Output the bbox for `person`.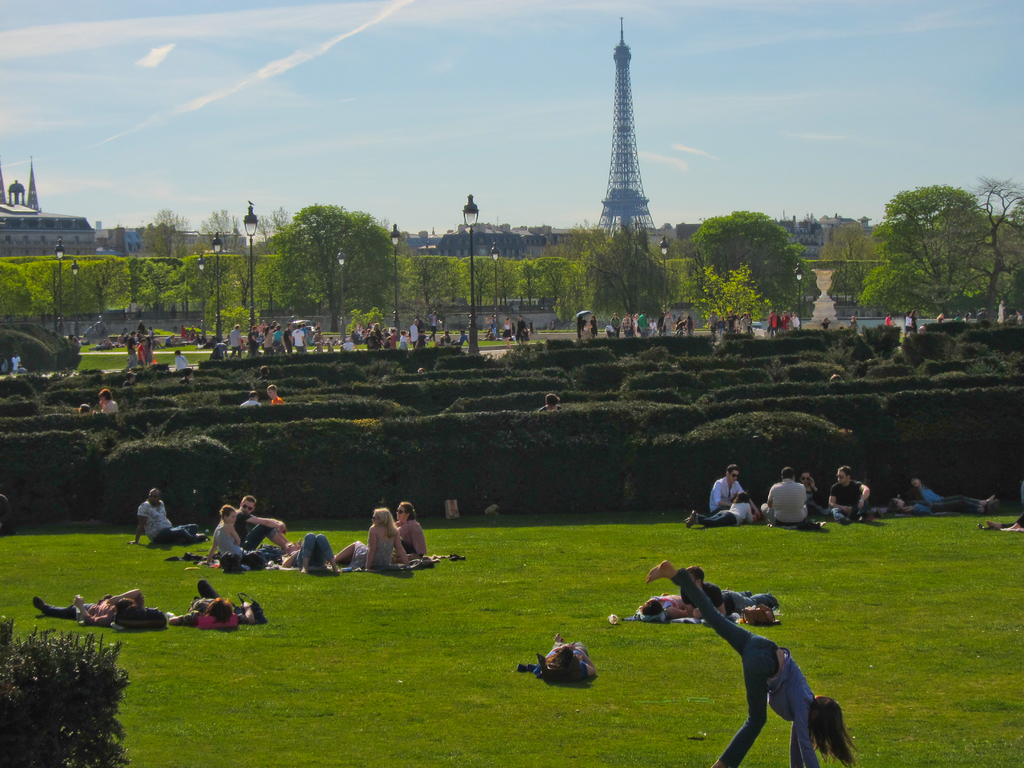
bbox(100, 385, 118, 413).
